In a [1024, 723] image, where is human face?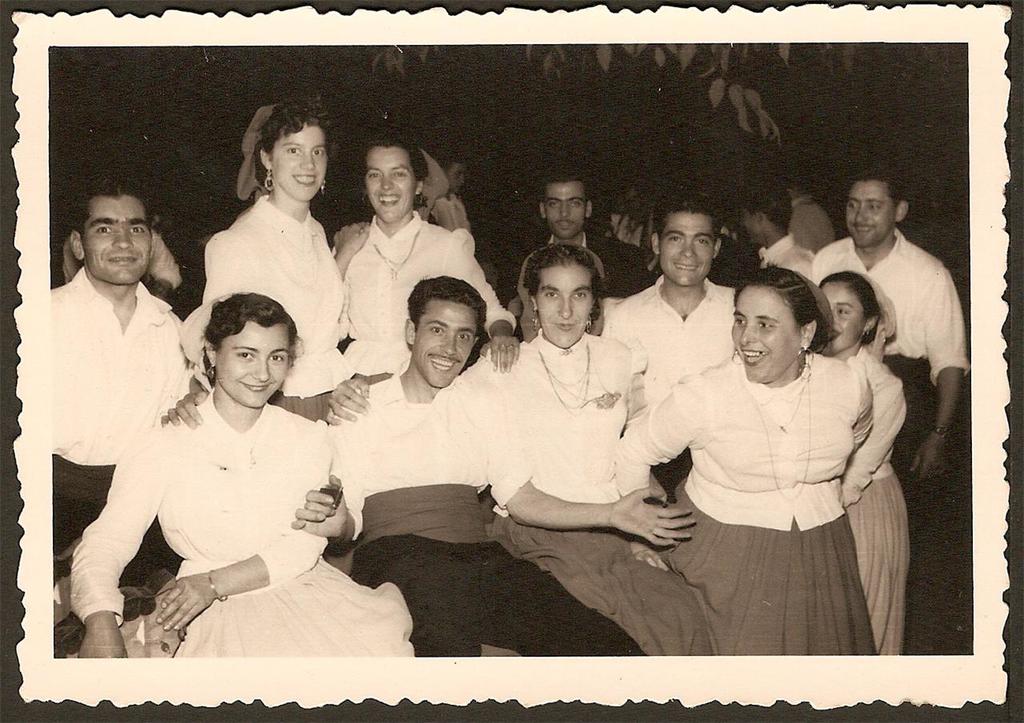
[left=729, top=286, right=802, bottom=381].
